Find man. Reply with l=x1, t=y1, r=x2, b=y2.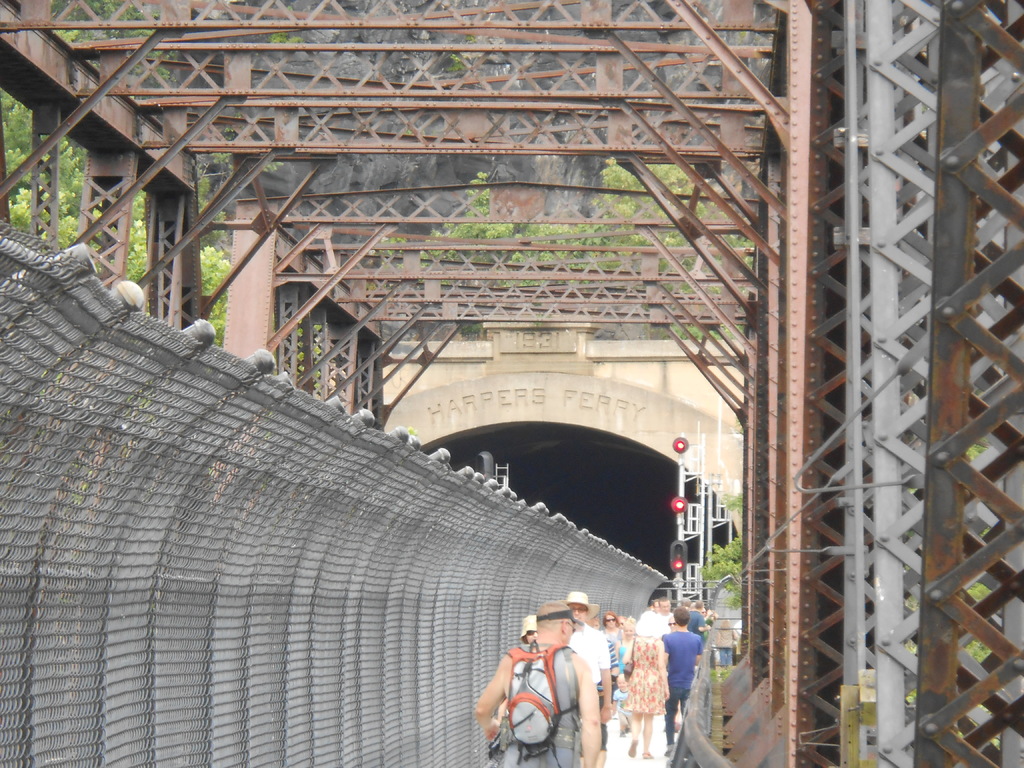
l=659, t=605, r=703, b=756.
